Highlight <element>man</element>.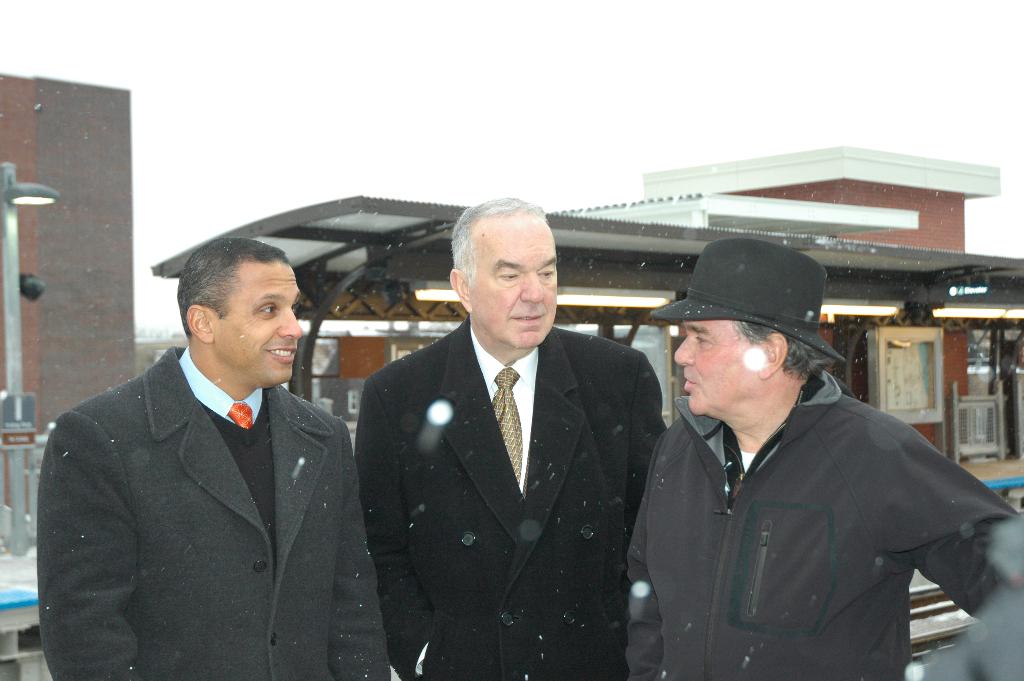
Highlighted region: (355, 199, 669, 680).
